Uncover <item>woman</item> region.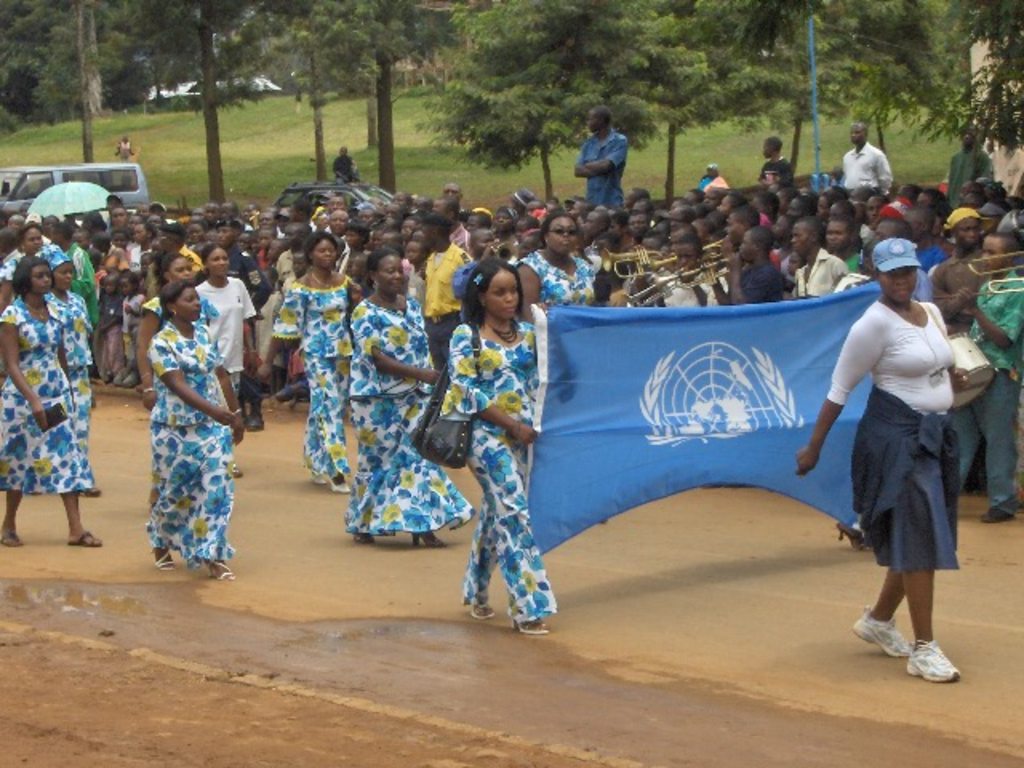
Uncovered: BBox(0, 227, 54, 317).
